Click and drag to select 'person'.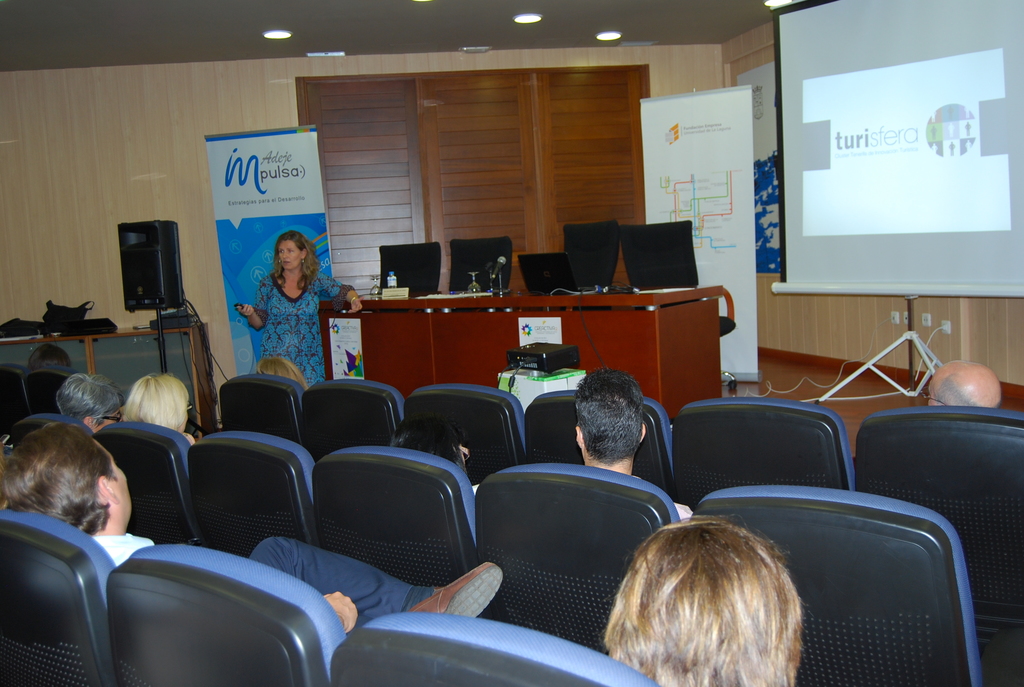
Selection: 0, 420, 510, 627.
